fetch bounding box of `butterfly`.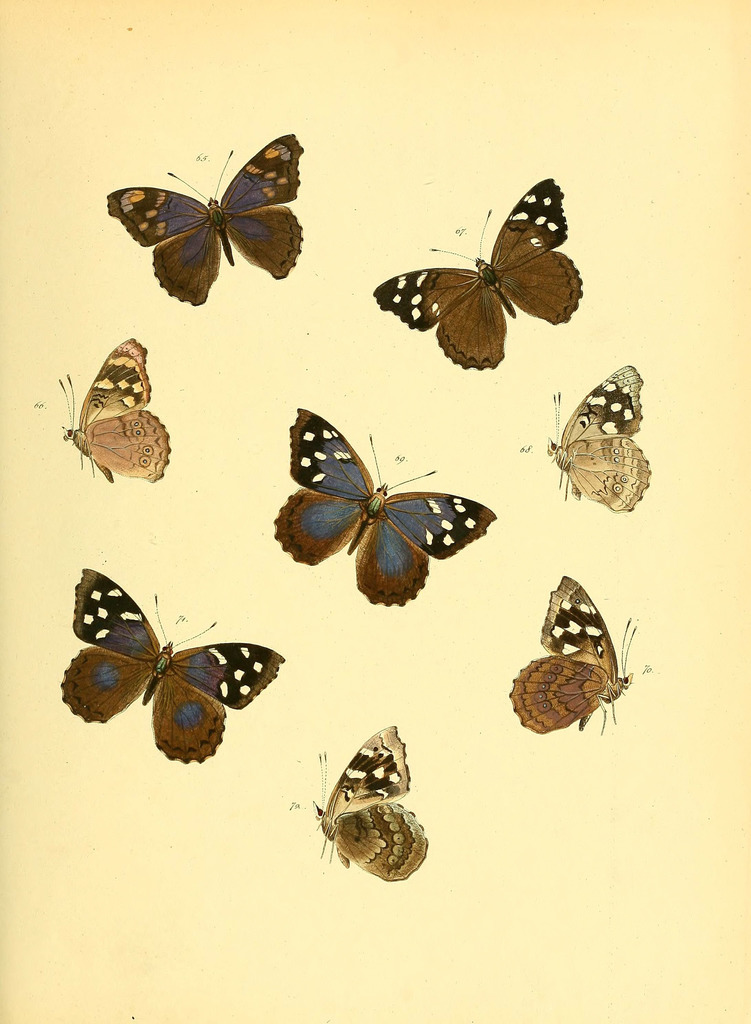
Bbox: x1=110, y1=132, x2=306, y2=299.
